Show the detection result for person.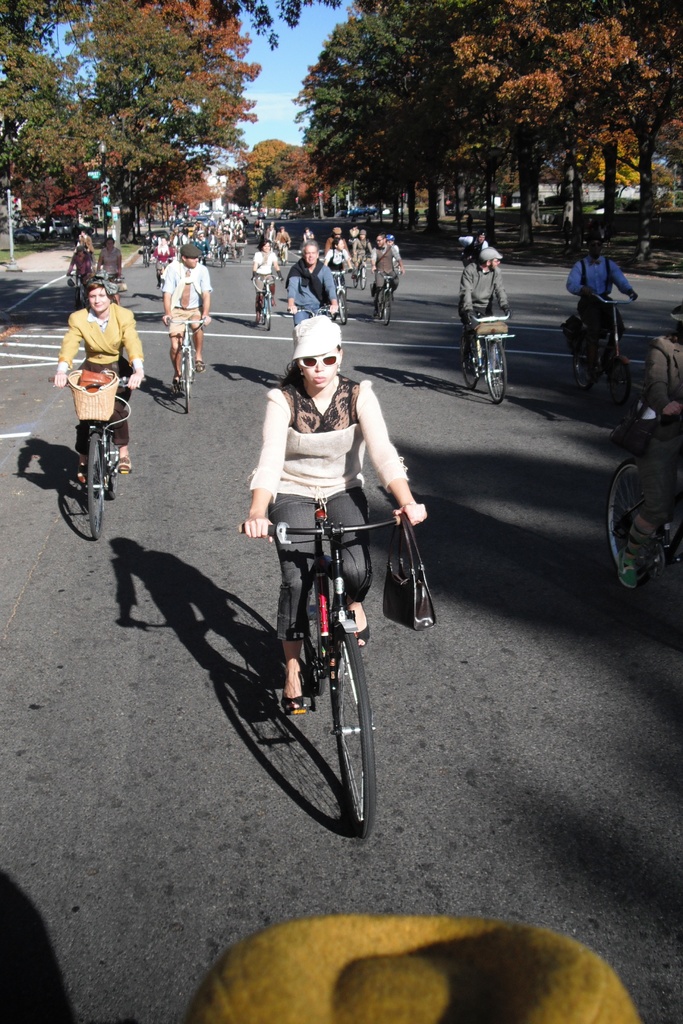
BBox(264, 223, 276, 241).
